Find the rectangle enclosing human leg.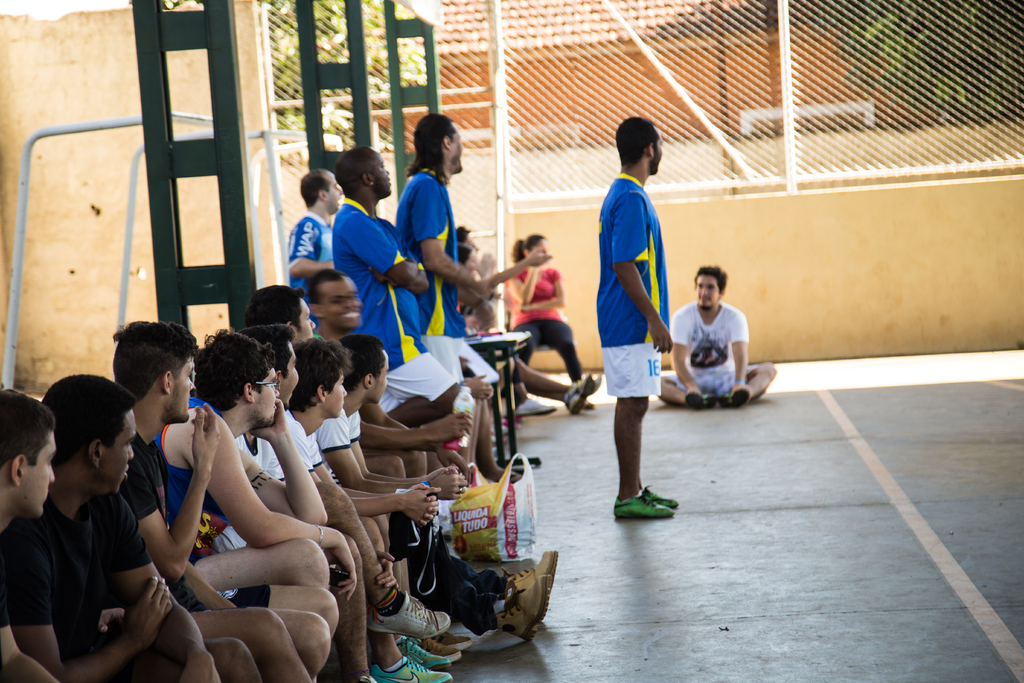
x1=612 y1=395 x2=670 y2=514.
